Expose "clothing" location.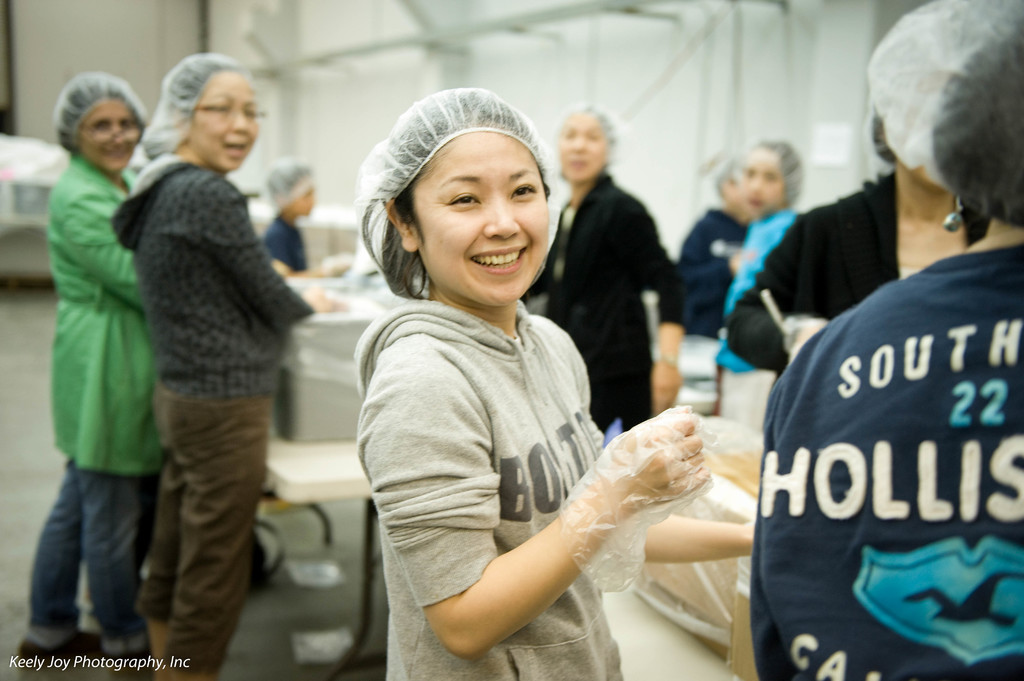
Exposed at select_region(257, 213, 307, 440).
